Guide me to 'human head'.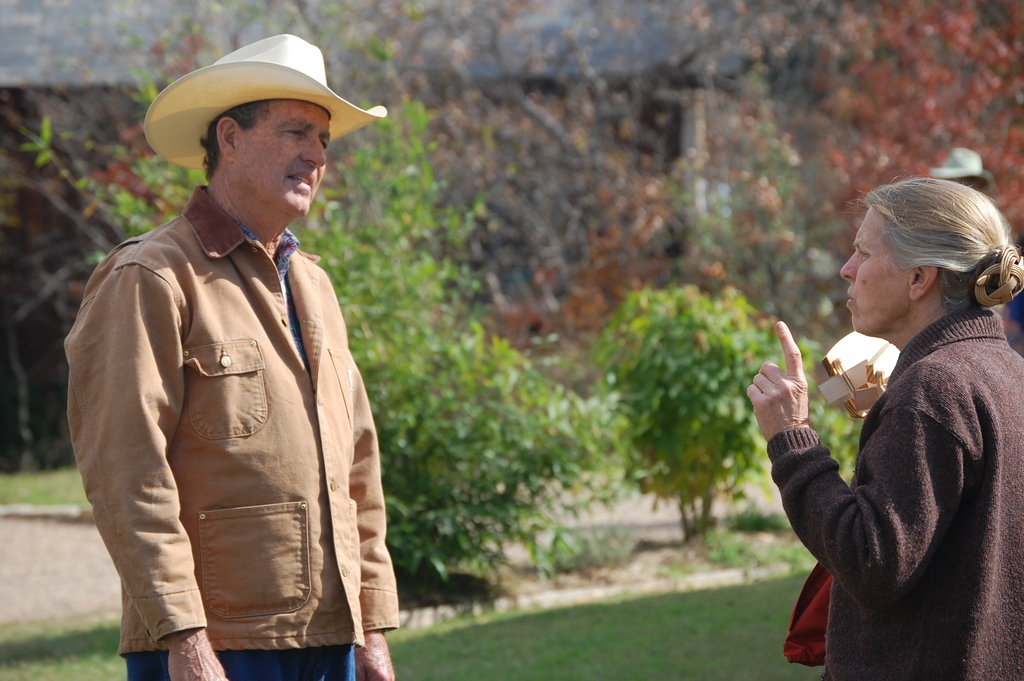
Guidance: pyautogui.locateOnScreen(203, 39, 334, 223).
